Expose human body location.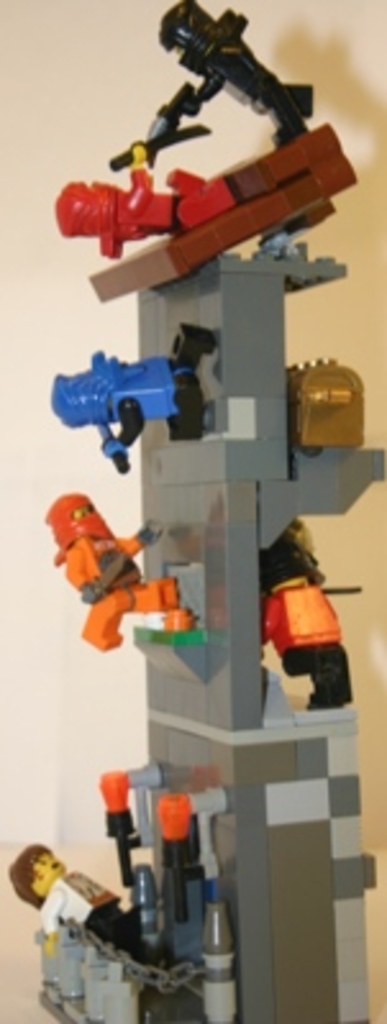
Exposed at 256:568:366:719.
